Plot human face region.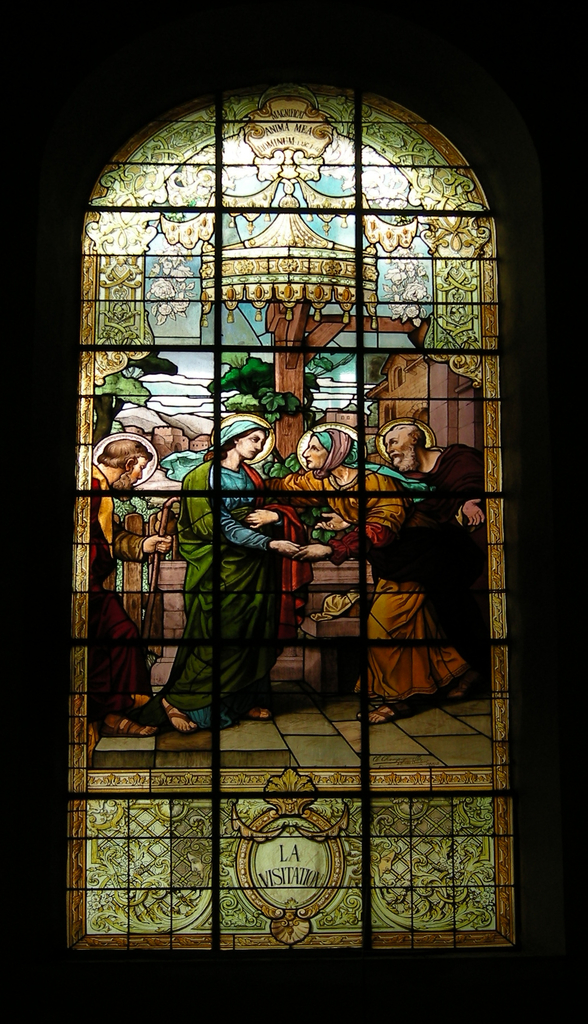
Plotted at detection(236, 433, 265, 463).
